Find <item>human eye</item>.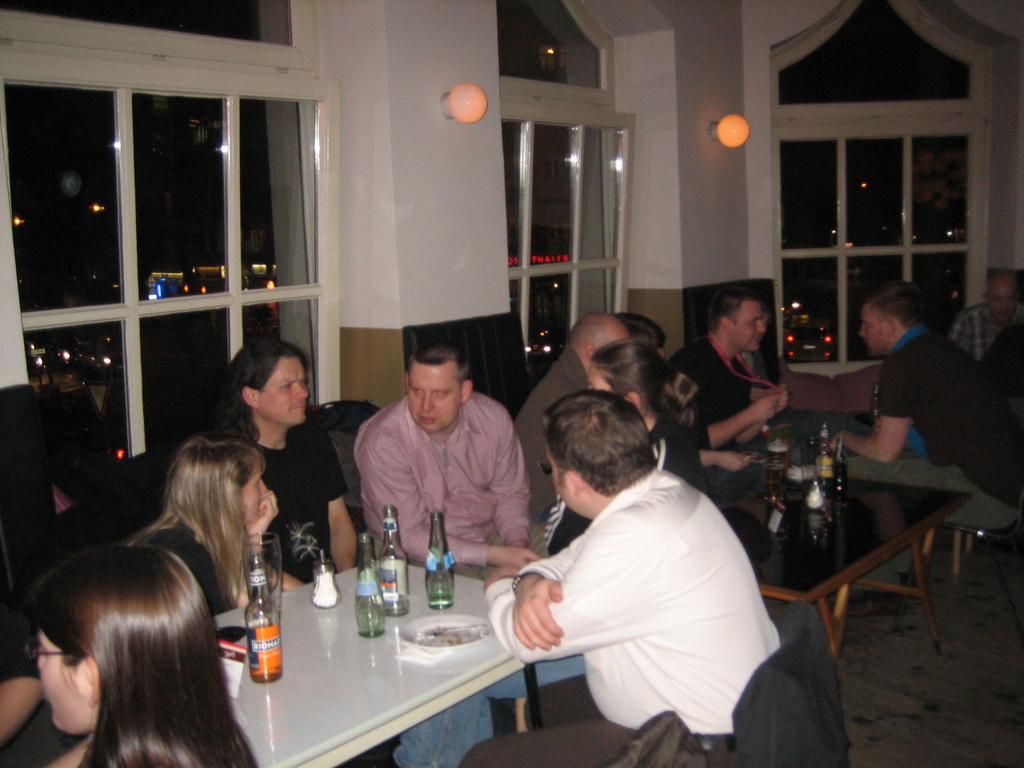
detection(280, 380, 293, 391).
